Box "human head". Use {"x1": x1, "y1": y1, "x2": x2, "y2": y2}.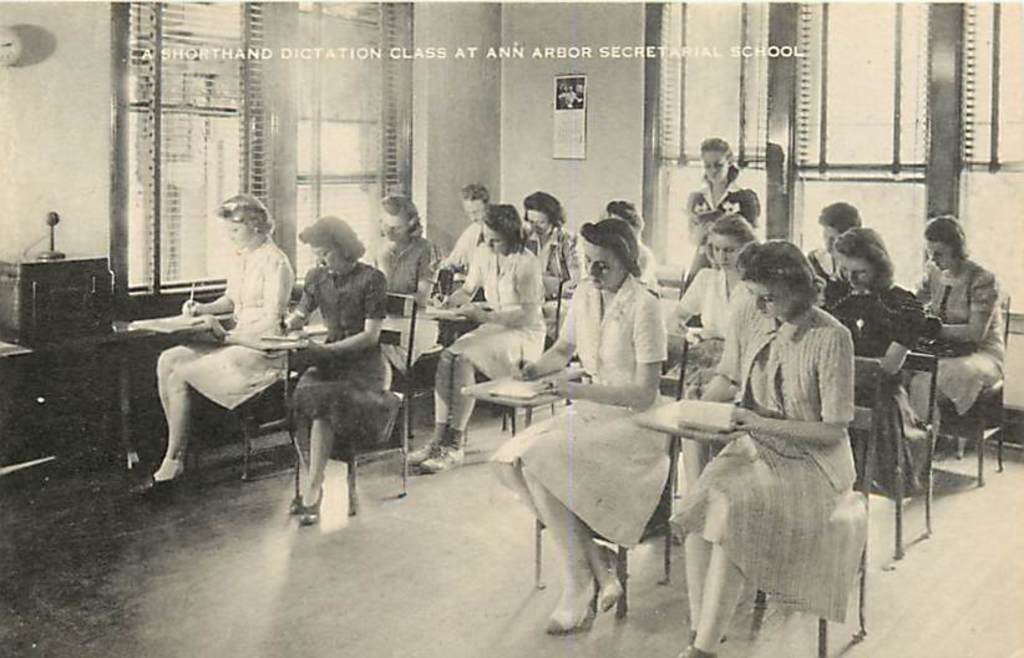
{"x1": 603, "y1": 199, "x2": 645, "y2": 237}.
